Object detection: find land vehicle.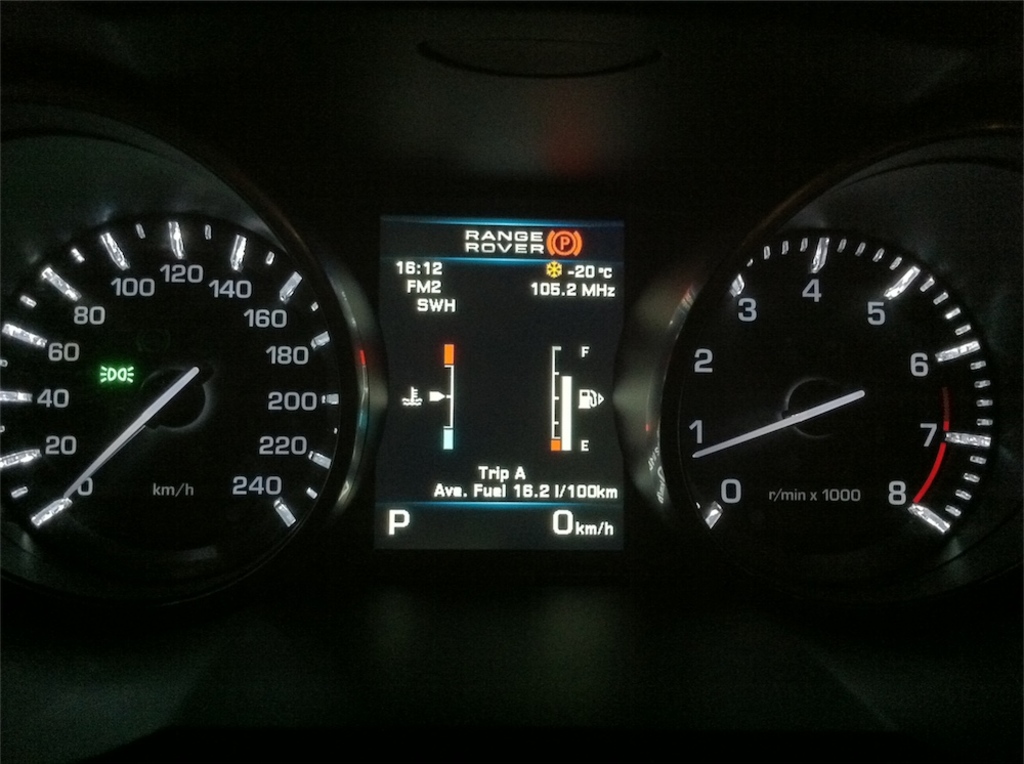
(0,47,962,686).
